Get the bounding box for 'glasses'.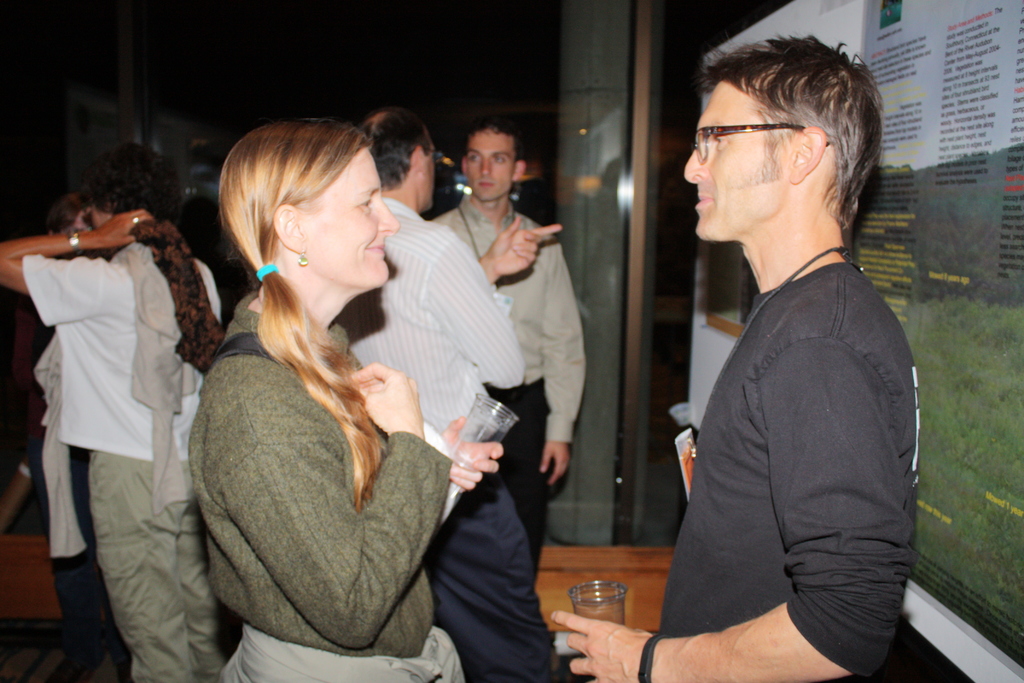
{"x1": 692, "y1": 112, "x2": 806, "y2": 177}.
